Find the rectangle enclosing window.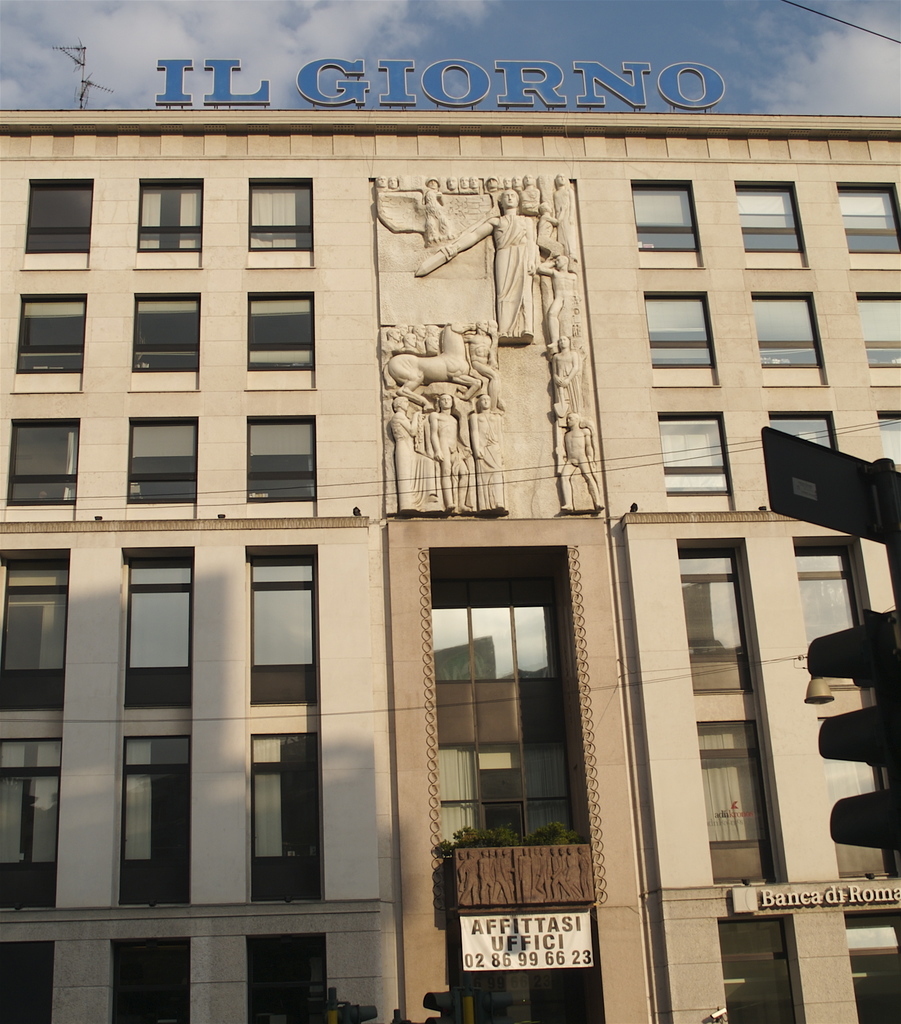
bbox=(238, 415, 318, 506).
